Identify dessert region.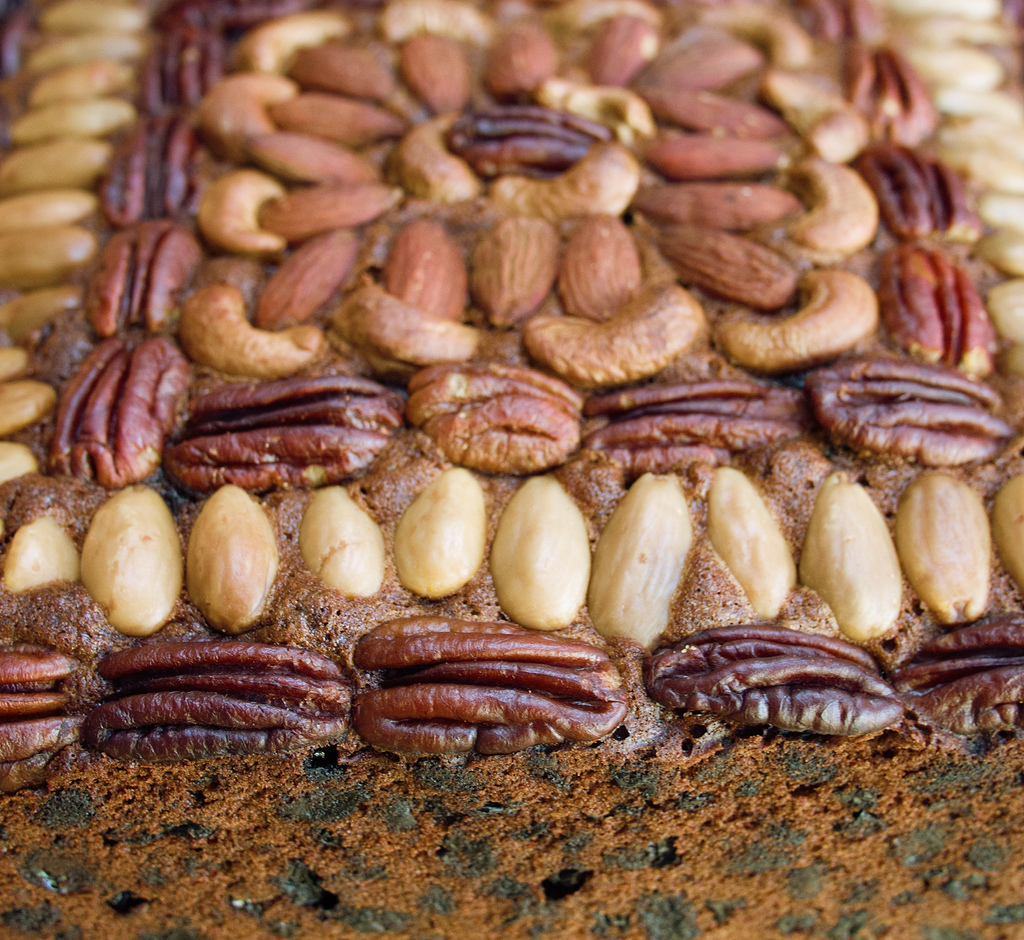
Region: x1=280 y1=81 x2=393 y2=140.
